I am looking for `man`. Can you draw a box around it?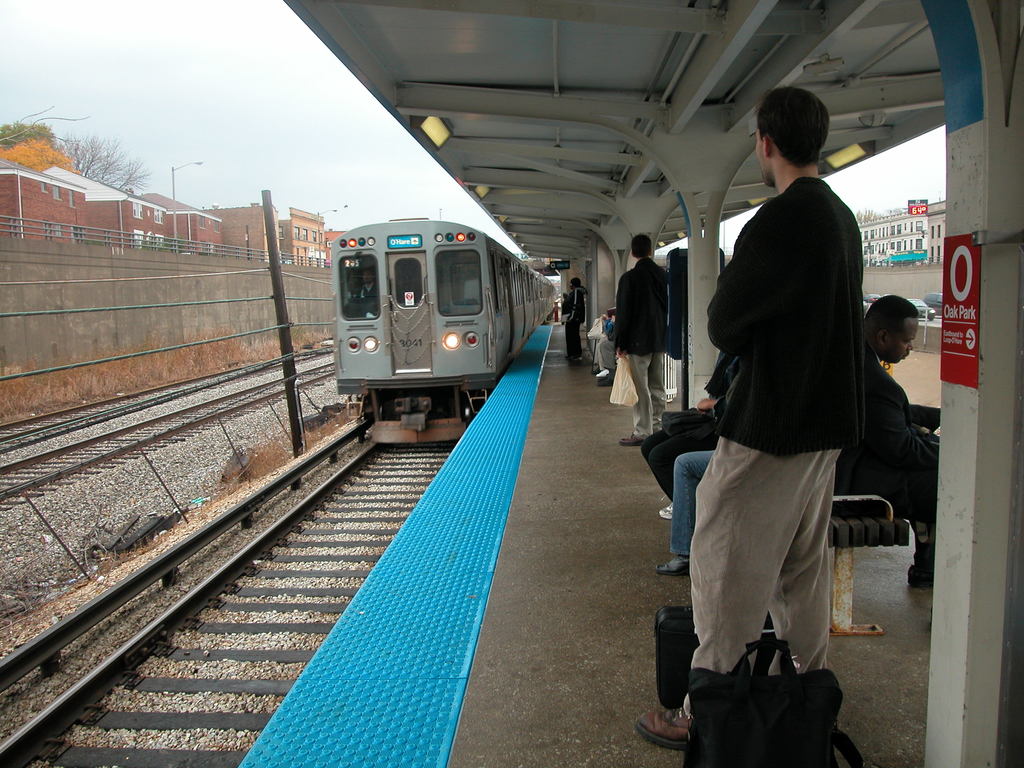
Sure, the bounding box is pyautogui.locateOnScreen(826, 296, 954, 593).
